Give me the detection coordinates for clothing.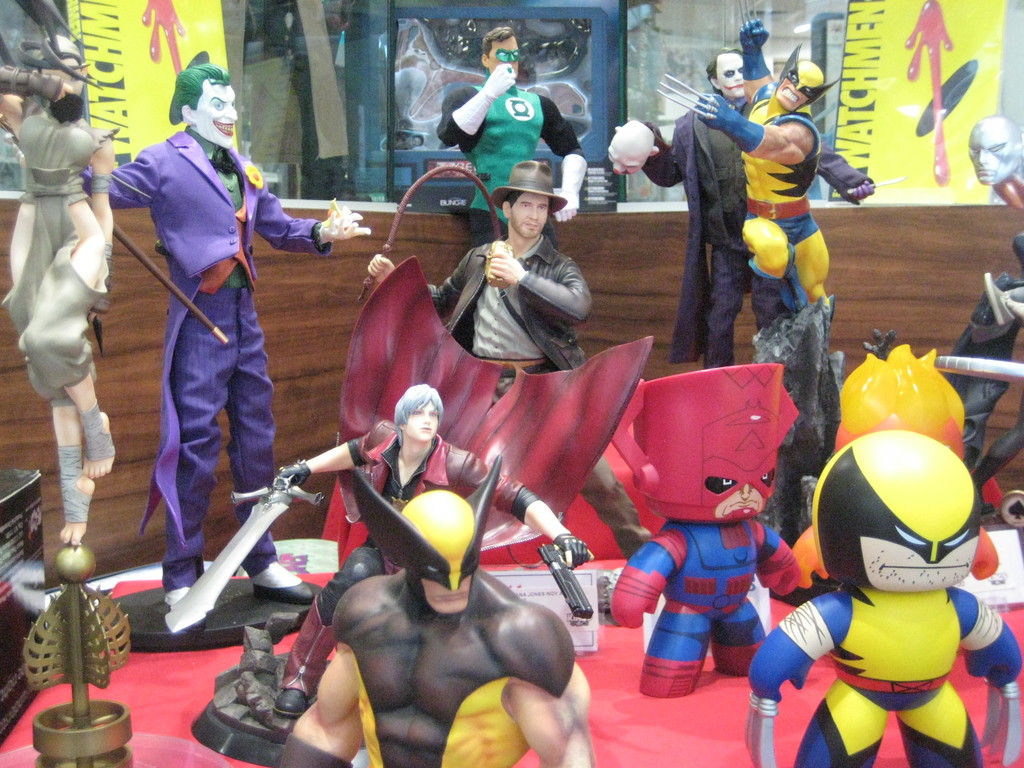
{"x1": 639, "y1": 92, "x2": 871, "y2": 363}.
